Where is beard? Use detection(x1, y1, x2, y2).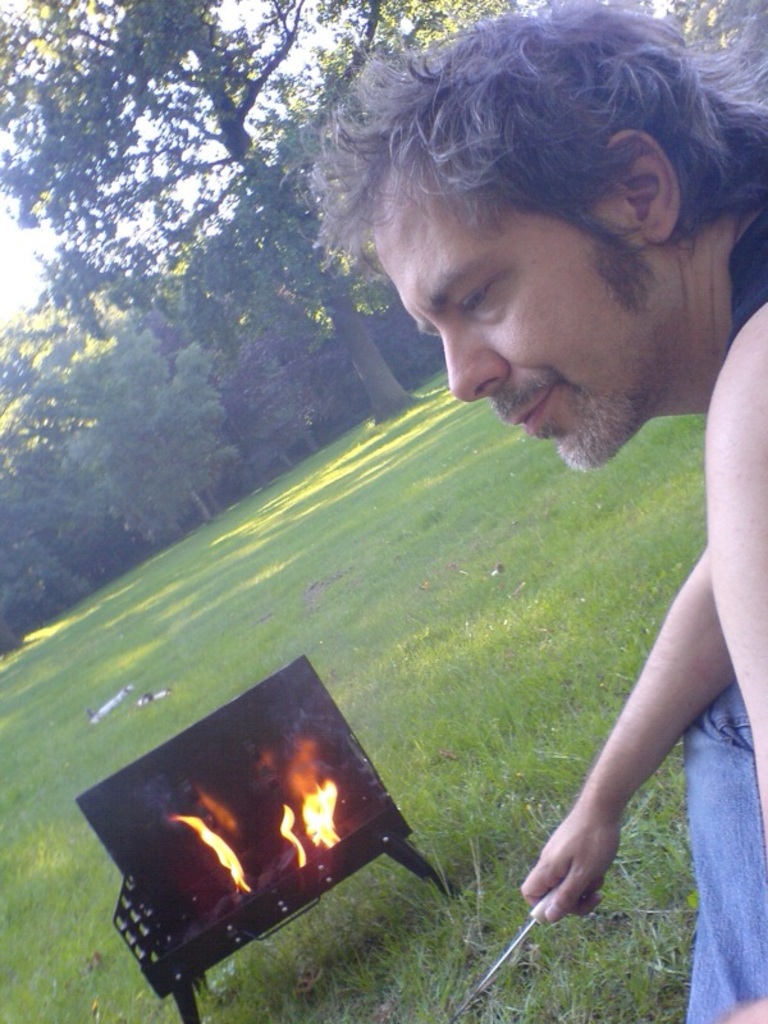
detection(503, 371, 663, 438).
